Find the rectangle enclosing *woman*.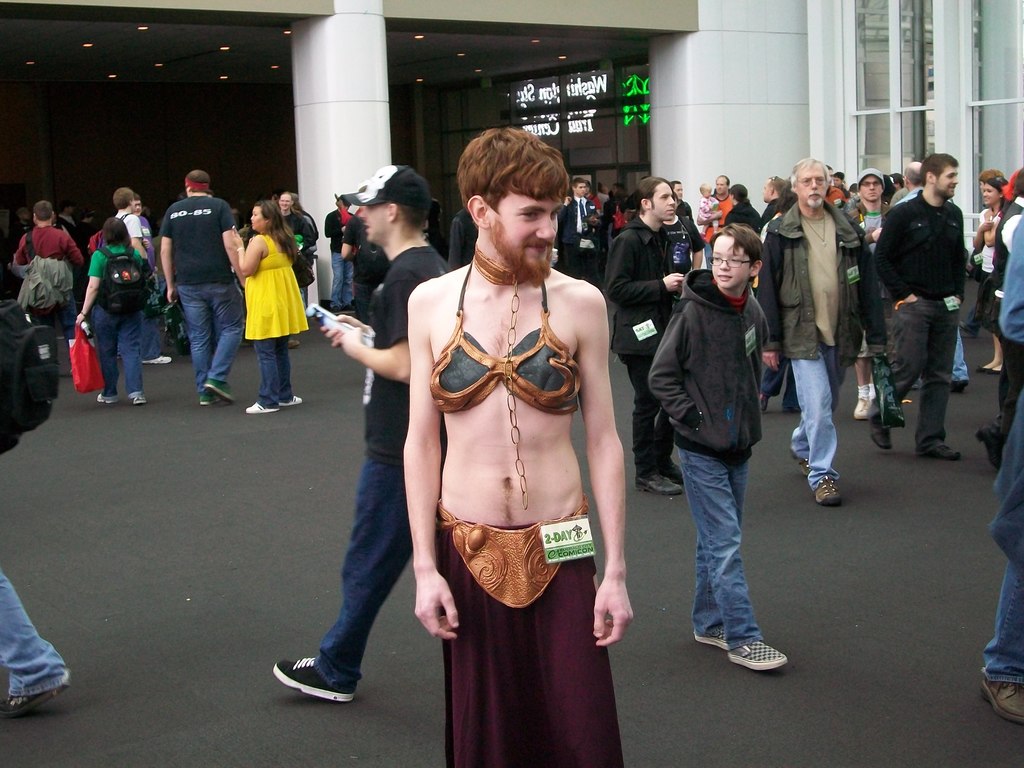
{"x1": 973, "y1": 164, "x2": 1014, "y2": 378}.
